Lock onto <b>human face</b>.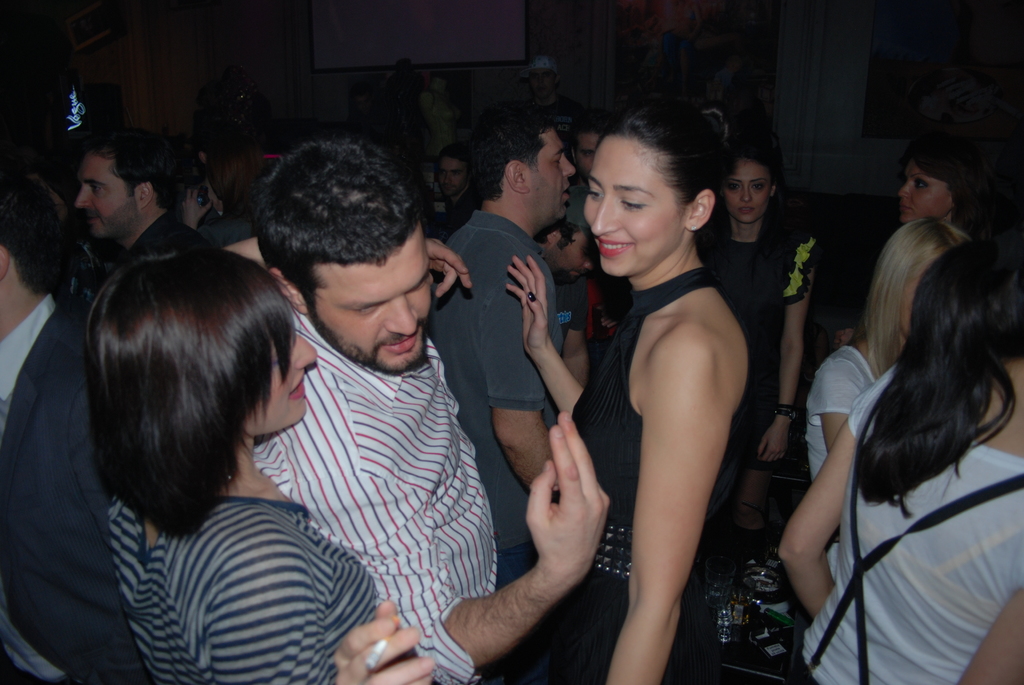
Locked: bbox=[310, 222, 435, 375].
